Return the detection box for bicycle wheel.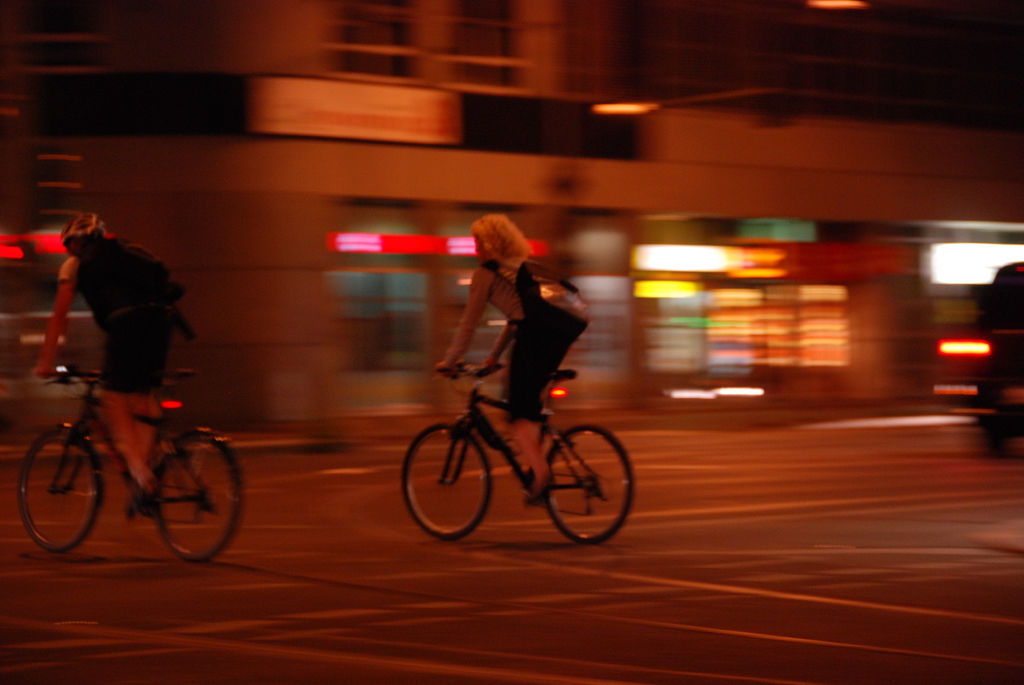
bbox=(404, 421, 492, 549).
